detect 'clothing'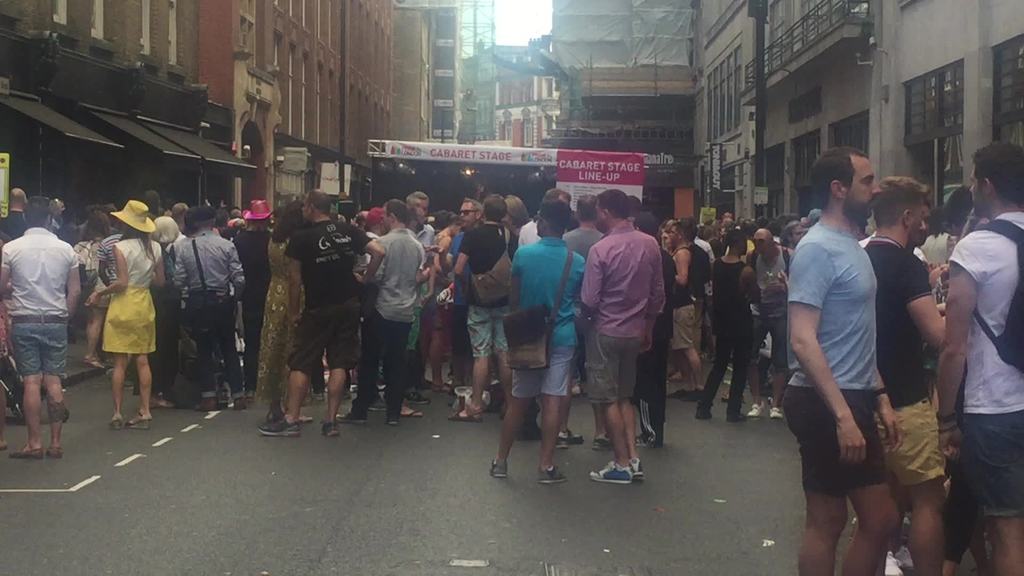
left=859, top=232, right=932, bottom=410
